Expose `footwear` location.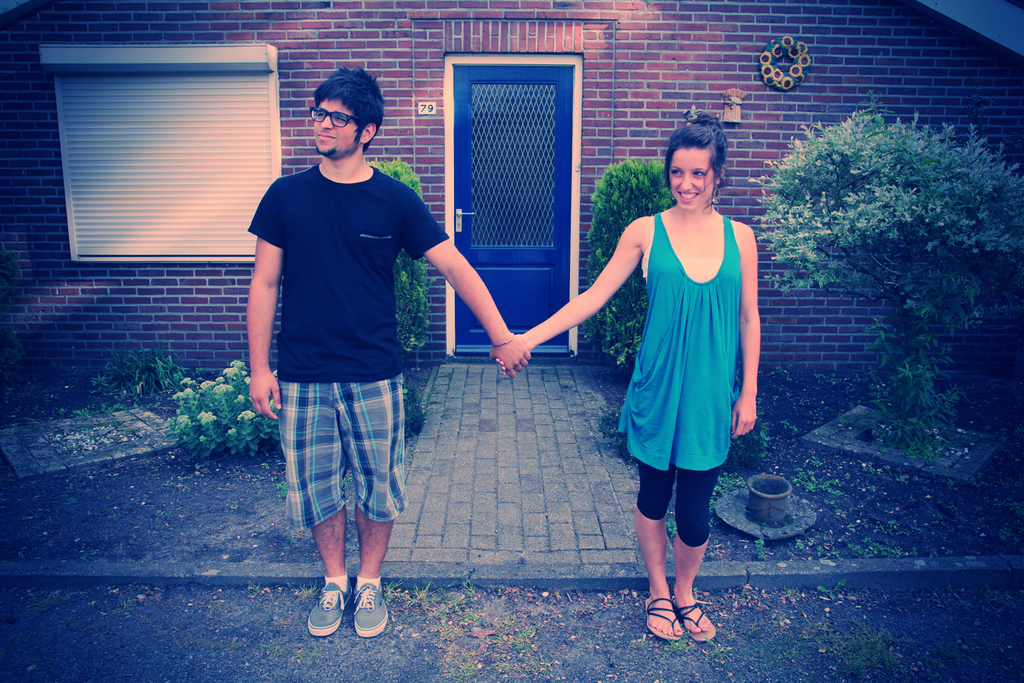
Exposed at <region>670, 596, 717, 641</region>.
